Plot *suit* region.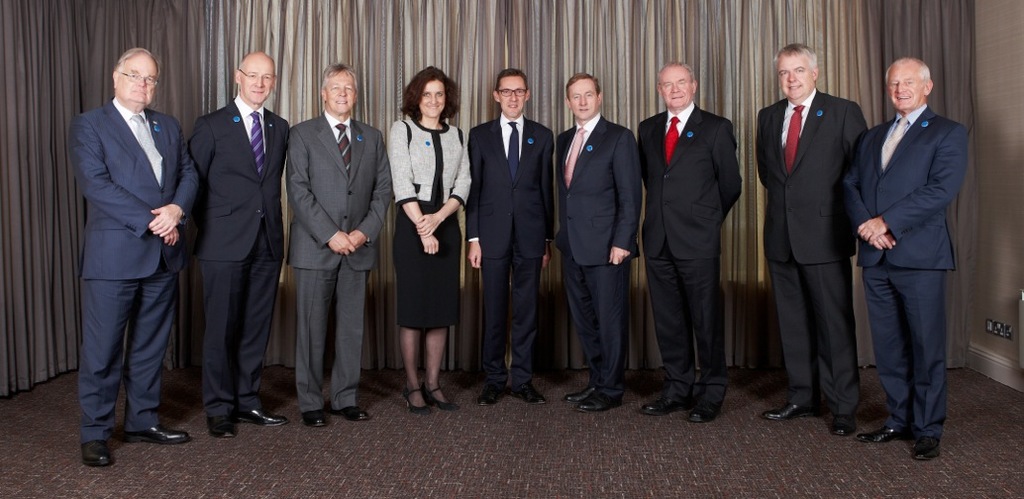
Plotted at locate(554, 110, 644, 396).
